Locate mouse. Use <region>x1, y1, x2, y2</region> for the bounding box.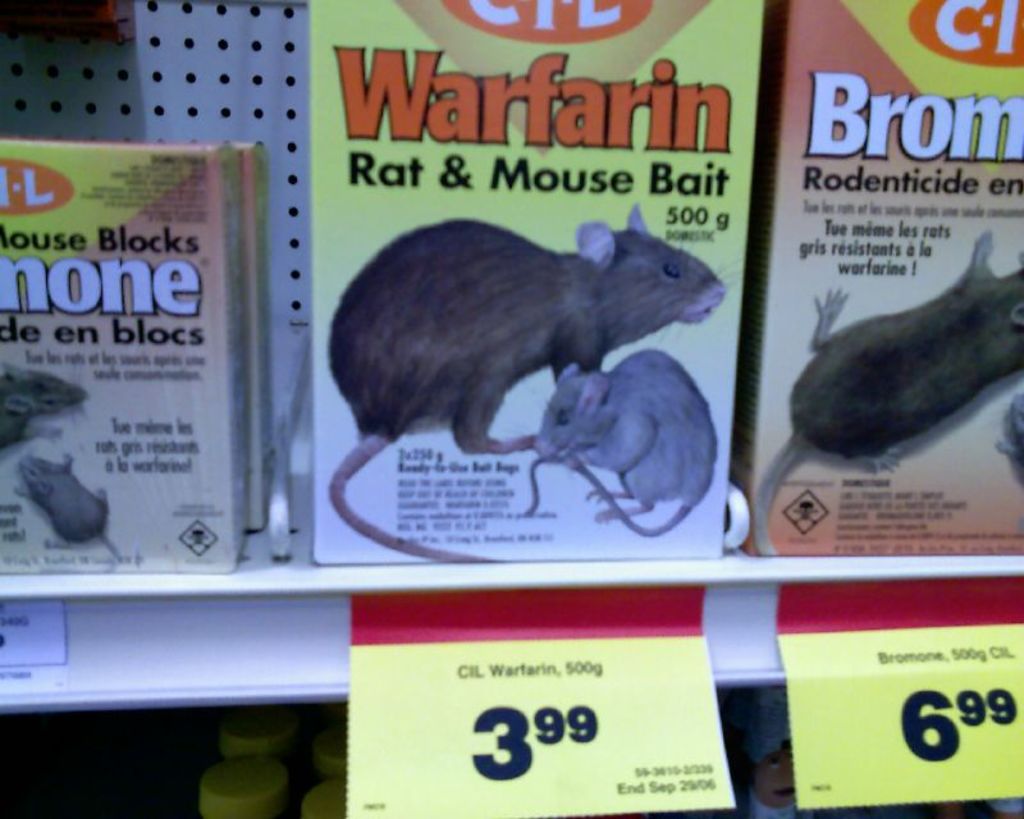
<region>287, 197, 755, 502</region>.
